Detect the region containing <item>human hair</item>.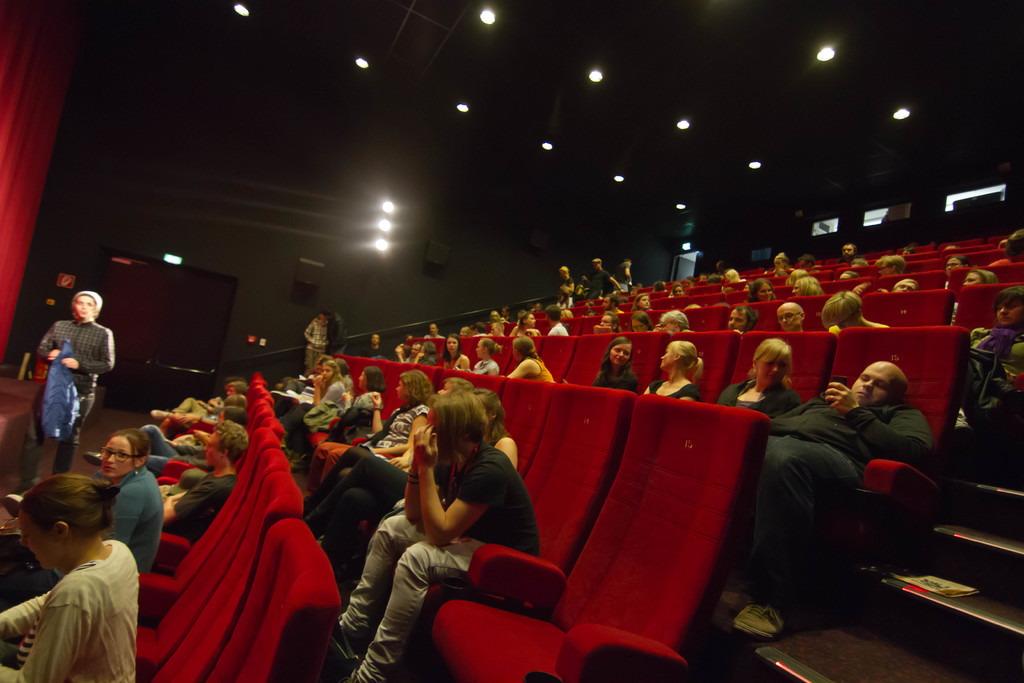
<box>444,375,474,391</box>.
